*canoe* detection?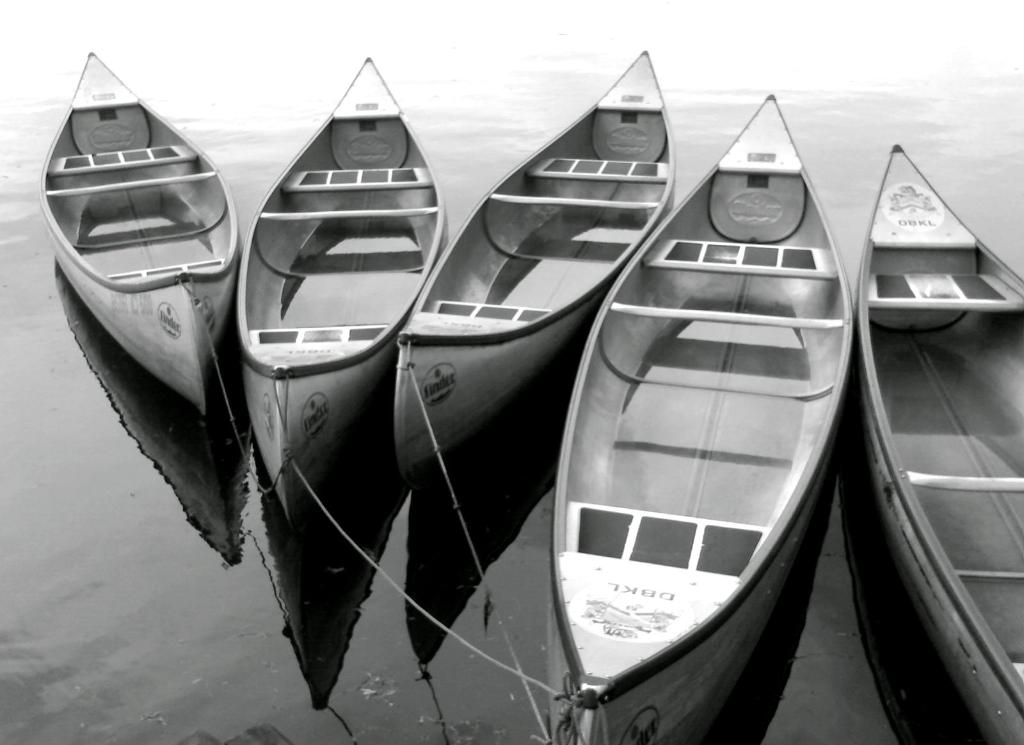
bbox=[871, 145, 1023, 744]
